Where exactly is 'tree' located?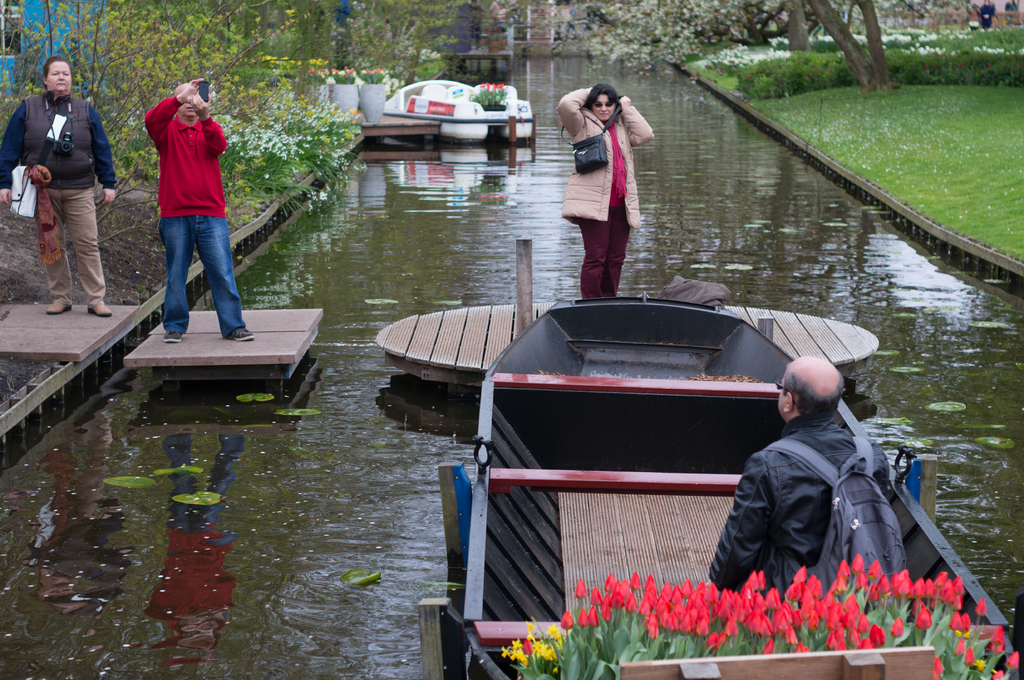
Its bounding box is <bbox>641, 0, 1023, 84</bbox>.
